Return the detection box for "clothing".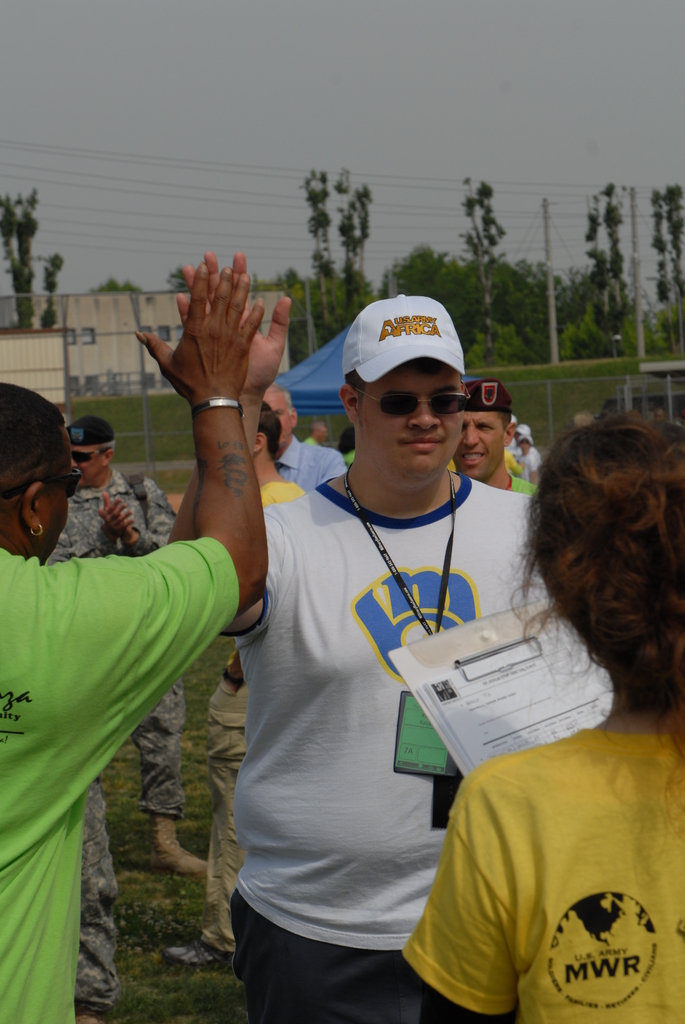
Rect(226, 477, 616, 1023).
